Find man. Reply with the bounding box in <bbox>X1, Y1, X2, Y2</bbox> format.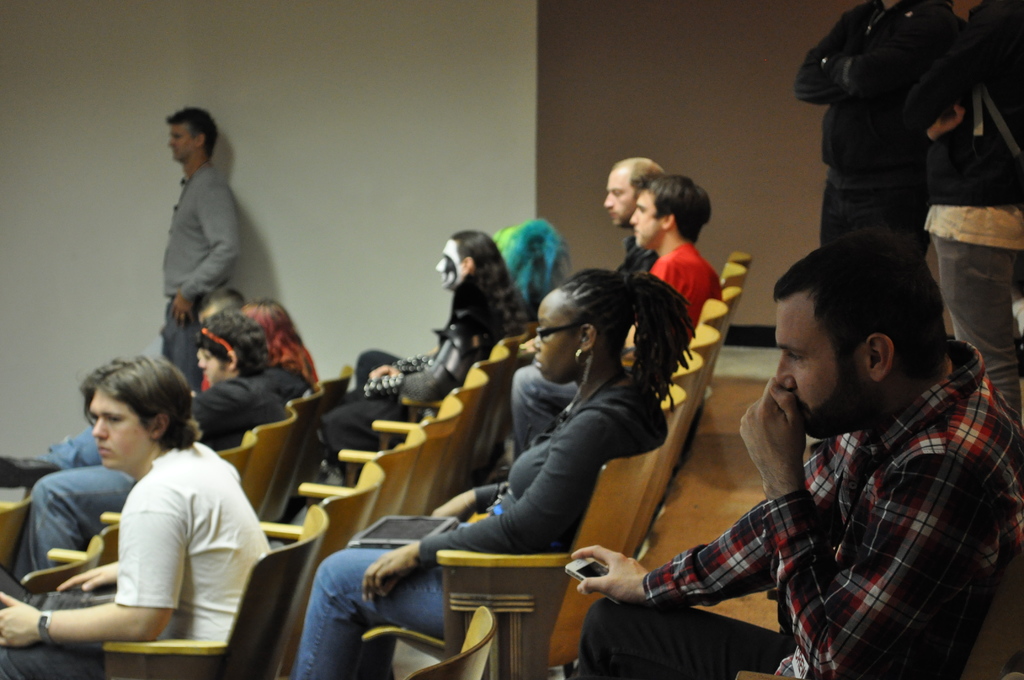
<bbox>602, 154, 665, 271</bbox>.
